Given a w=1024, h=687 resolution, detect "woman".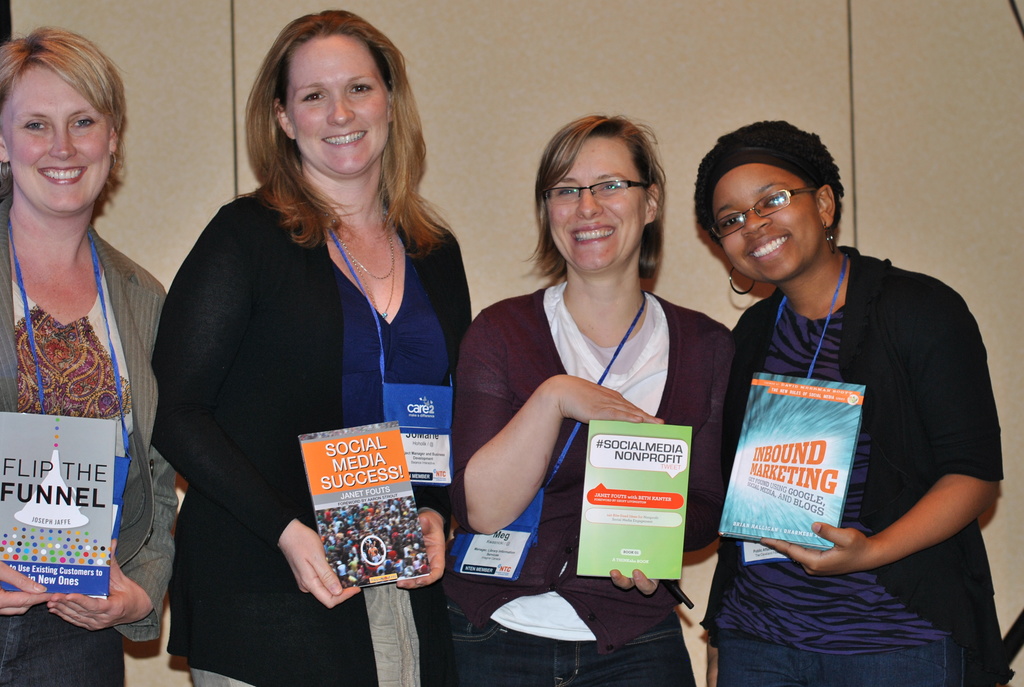
<box>458,112,739,685</box>.
